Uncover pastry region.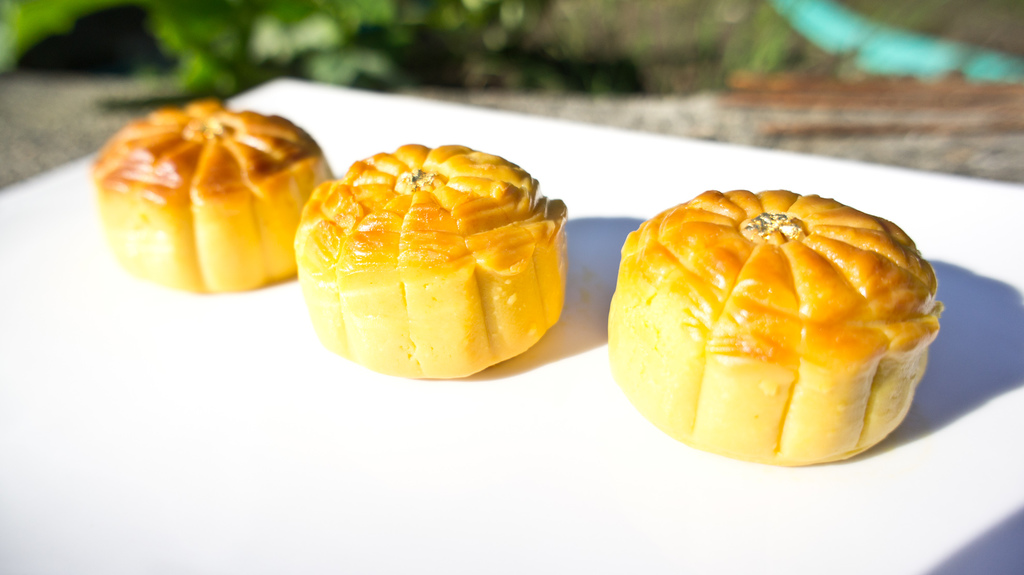
Uncovered: l=298, t=144, r=565, b=381.
